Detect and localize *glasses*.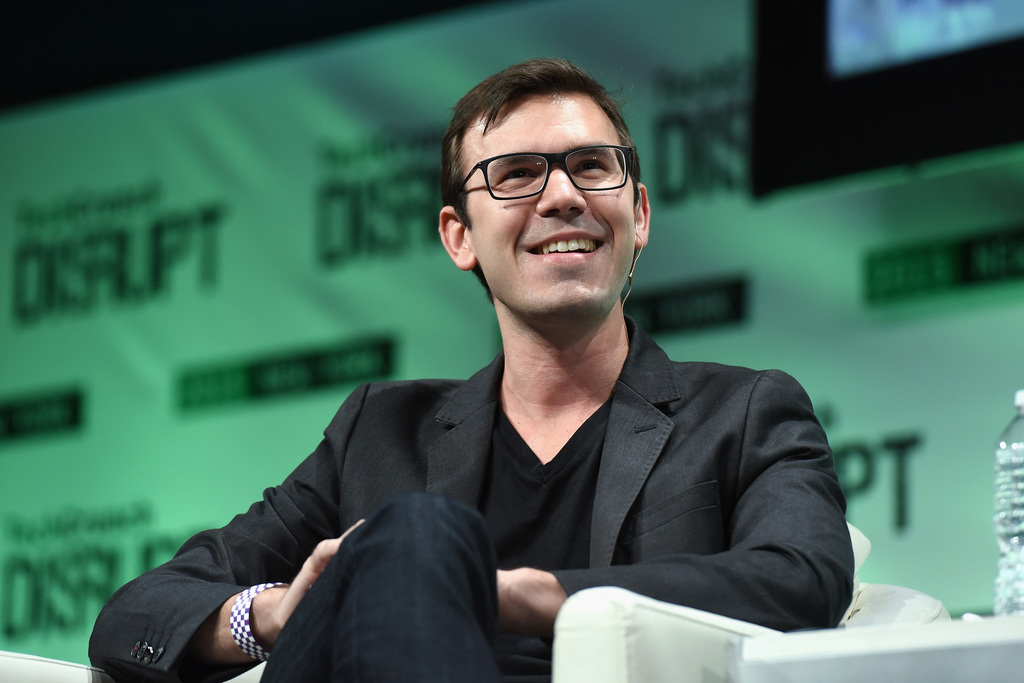
Localized at bbox=[451, 137, 645, 206].
